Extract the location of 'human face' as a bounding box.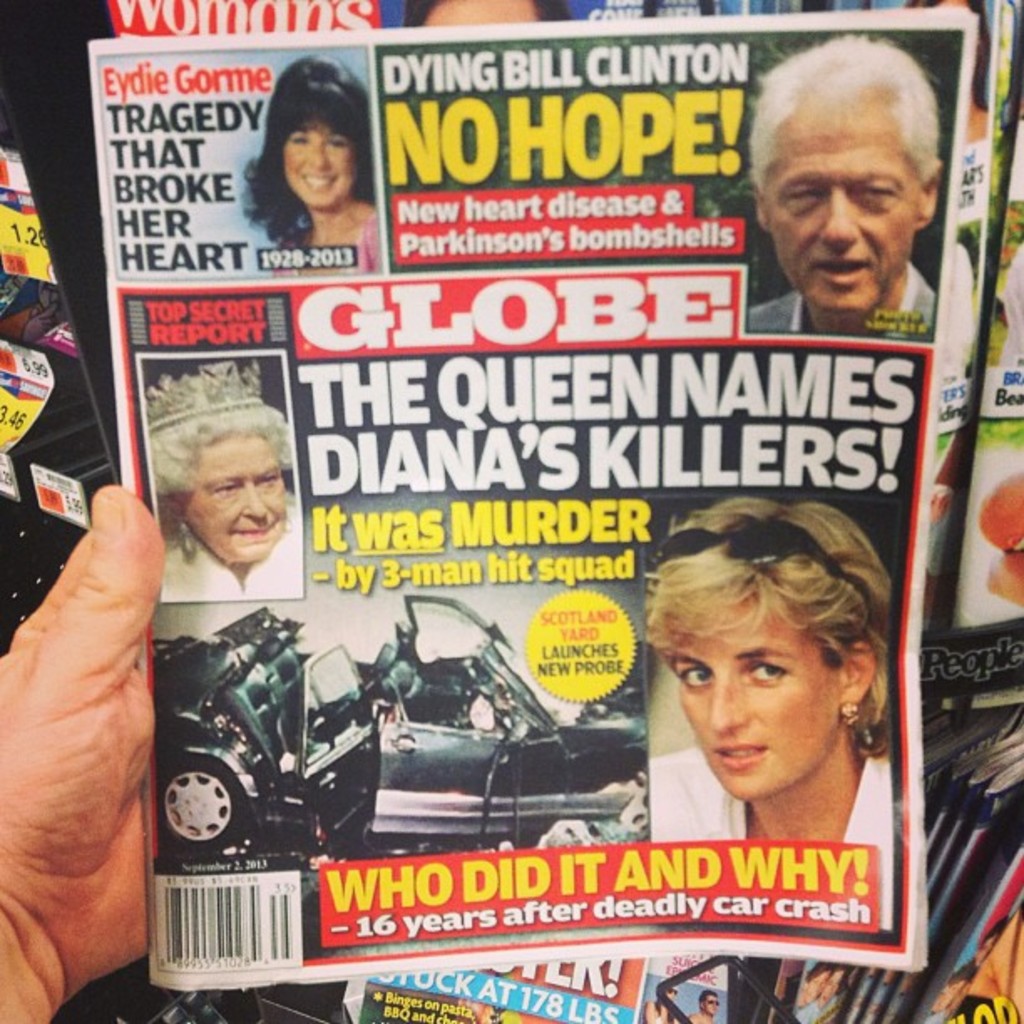
<bbox>761, 92, 914, 315</bbox>.
